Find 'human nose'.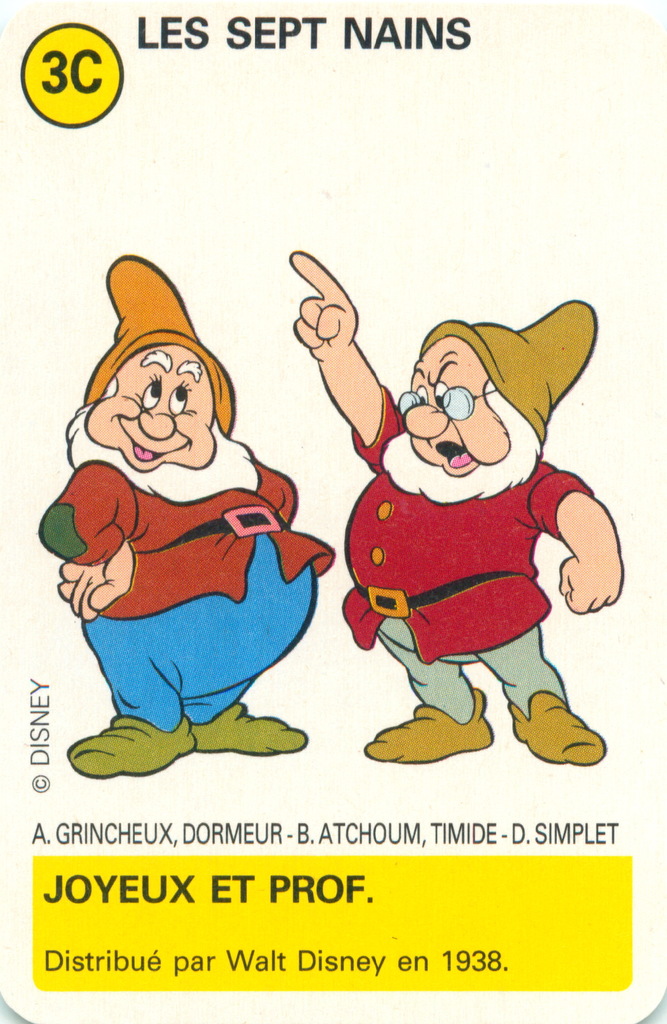
x1=134 y1=399 x2=178 y2=440.
